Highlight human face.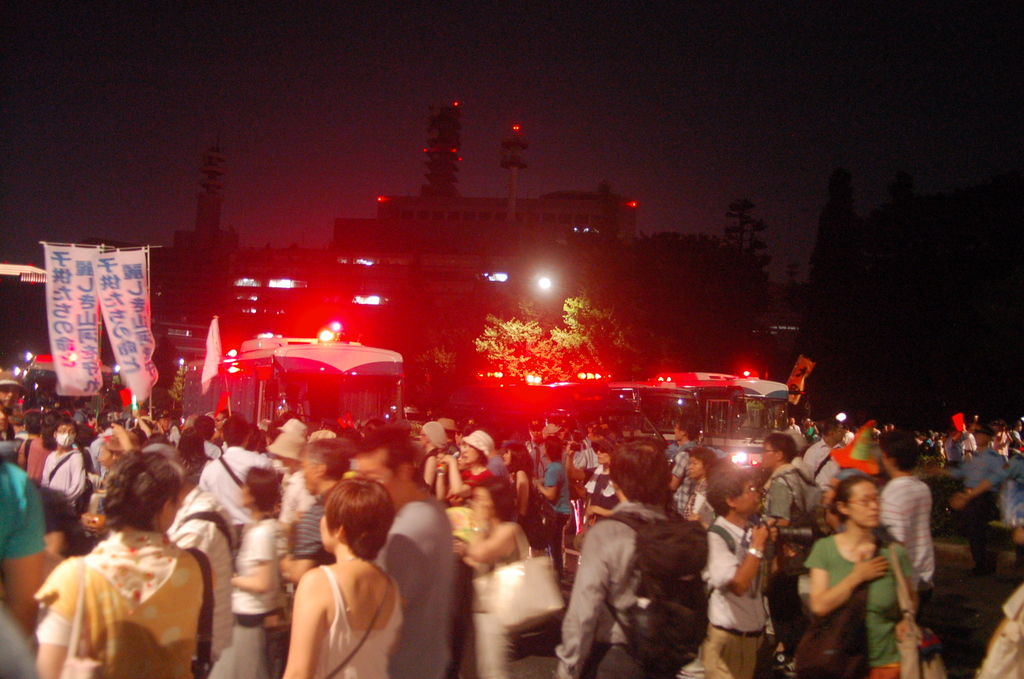
Highlighted region: <region>463, 447, 479, 457</region>.
